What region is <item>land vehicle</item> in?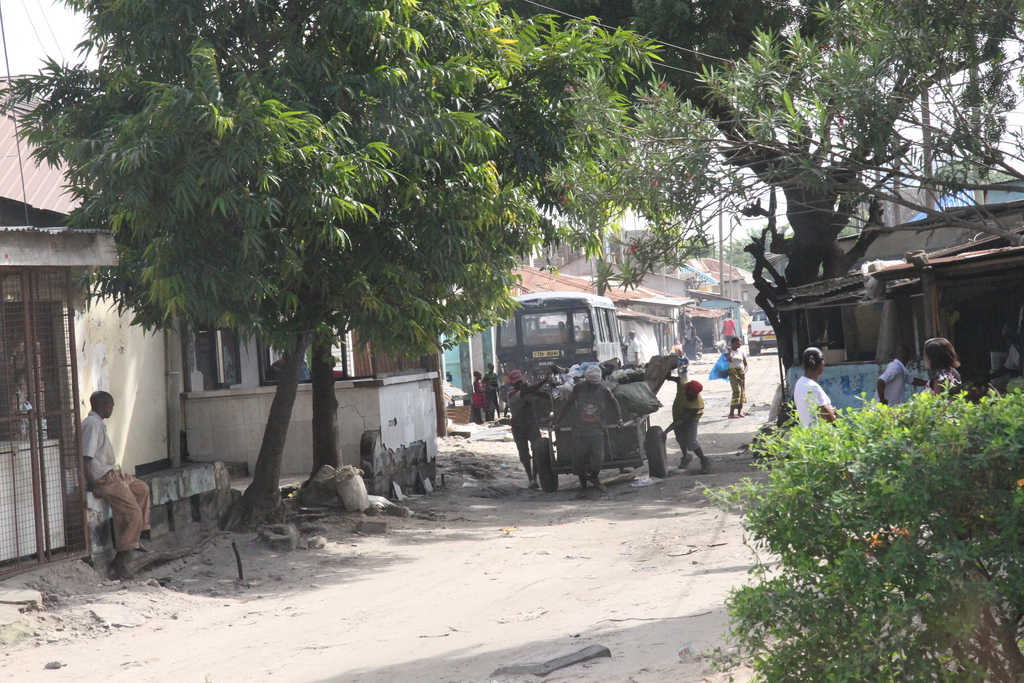
(744,308,781,358).
